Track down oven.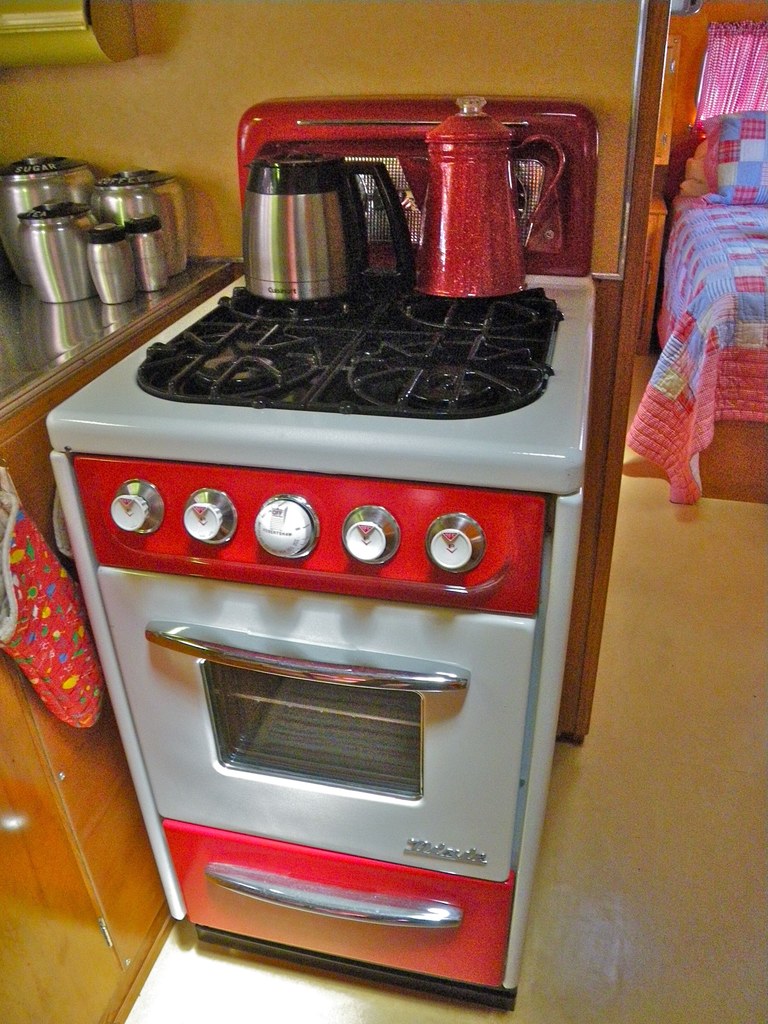
Tracked to (x1=72, y1=458, x2=547, y2=986).
